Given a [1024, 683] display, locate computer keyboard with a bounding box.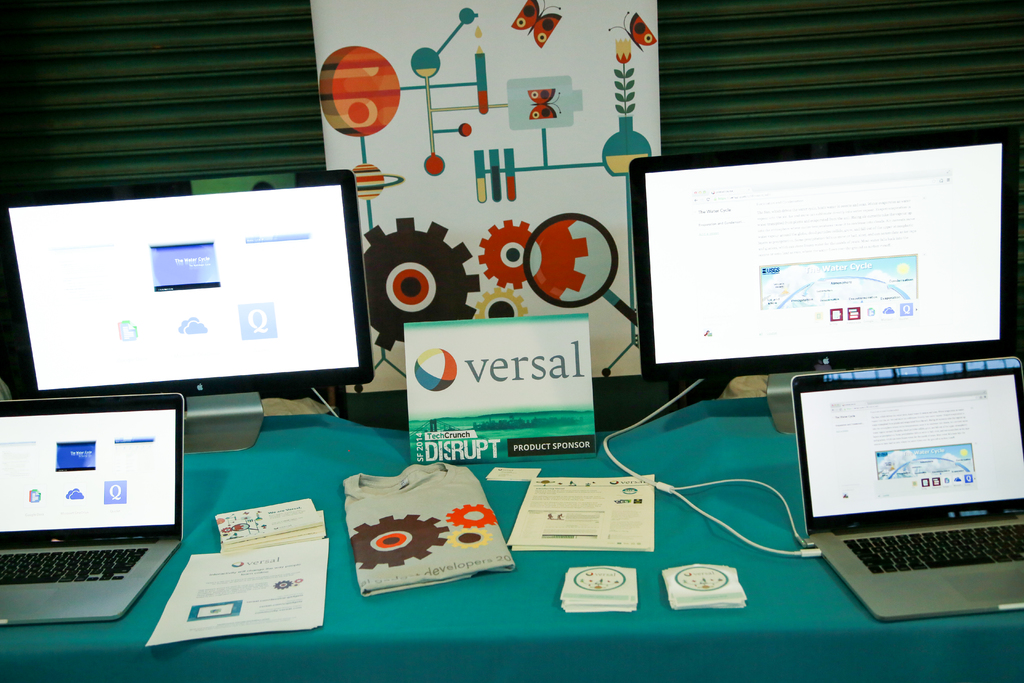
Located: (x1=0, y1=551, x2=150, y2=585).
